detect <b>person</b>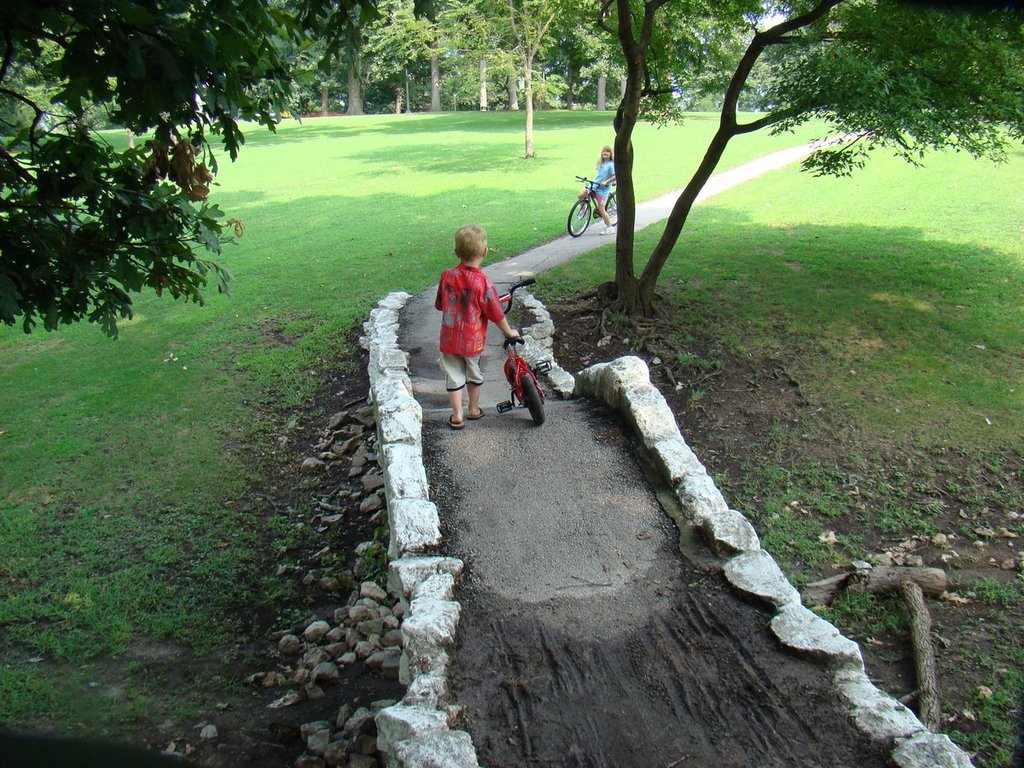
bbox=(412, 218, 526, 425)
